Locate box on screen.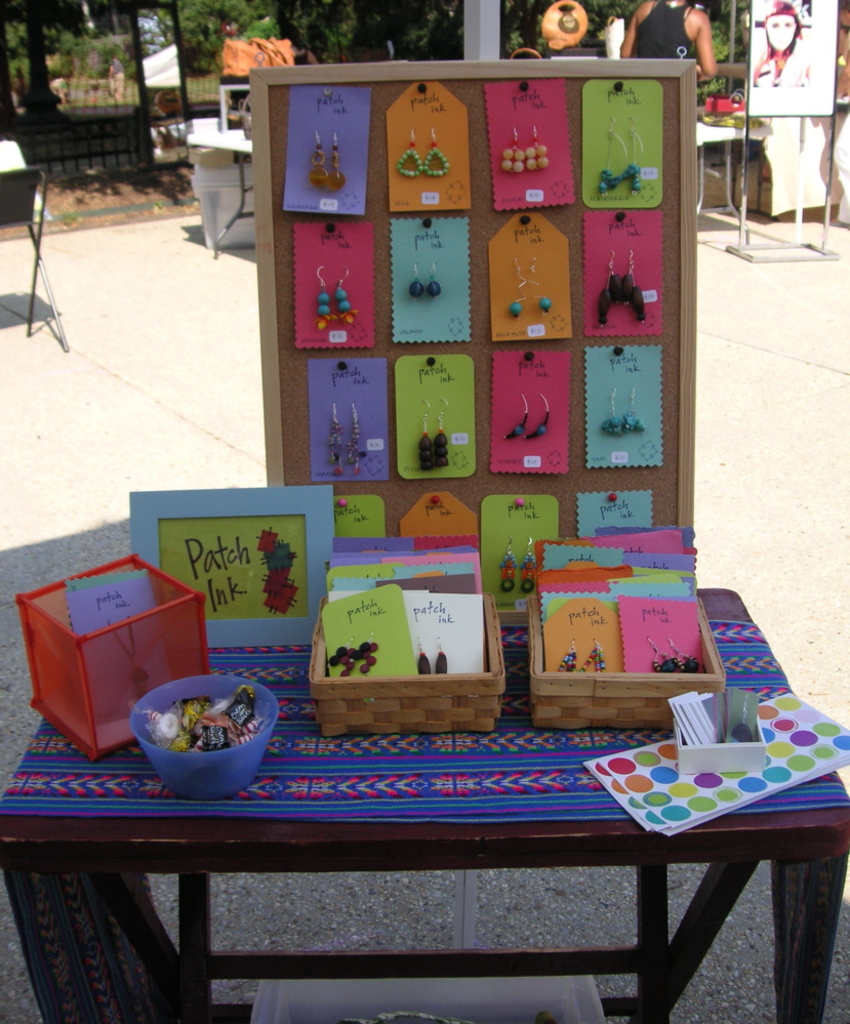
On screen at <bbox>14, 557, 202, 763</bbox>.
